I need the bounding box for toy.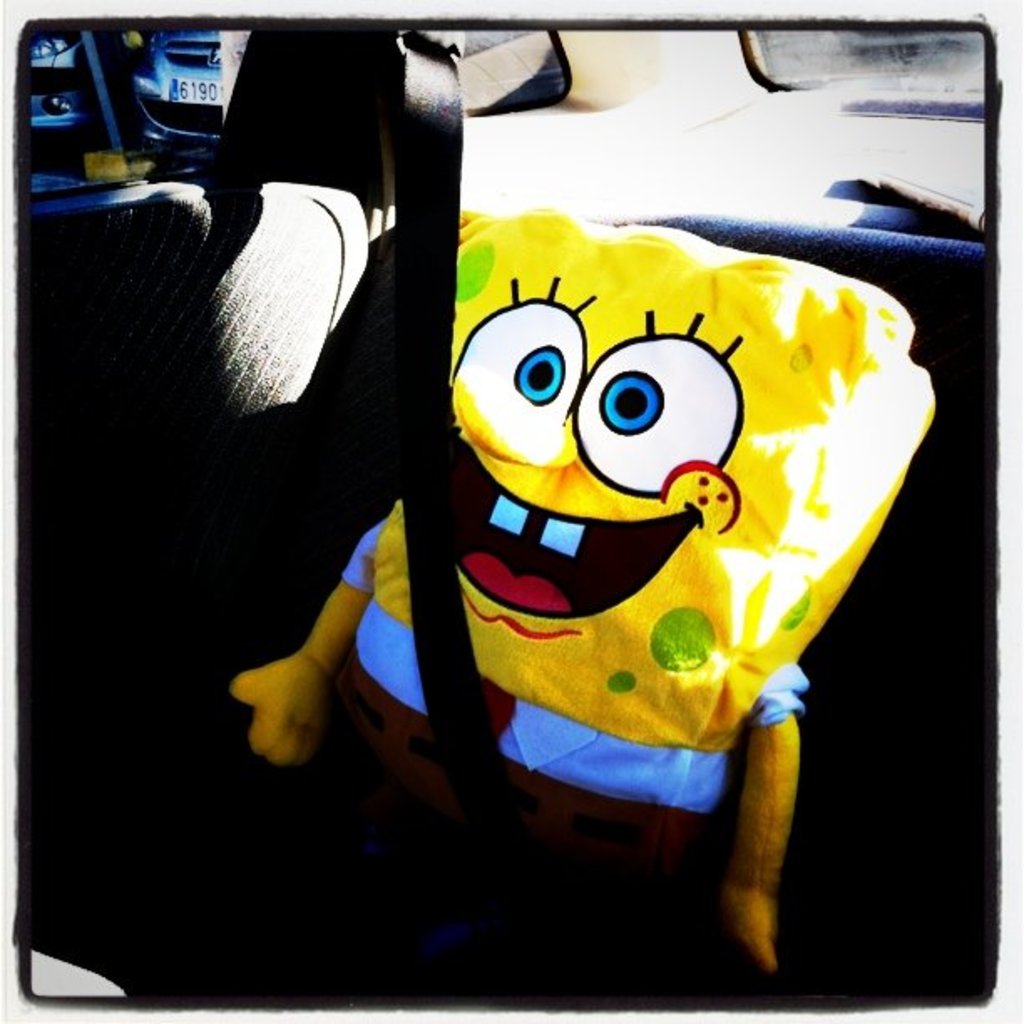
Here it is: x1=171, y1=204, x2=939, y2=970.
